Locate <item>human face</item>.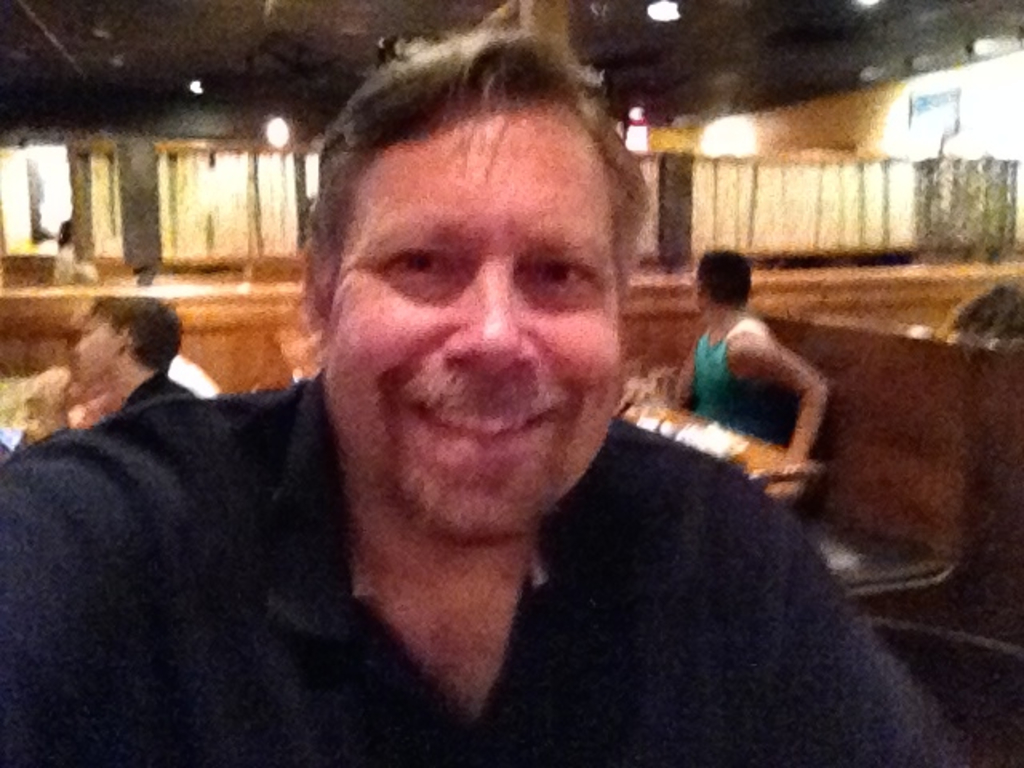
Bounding box: BBox(693, 264, 701, 310).
